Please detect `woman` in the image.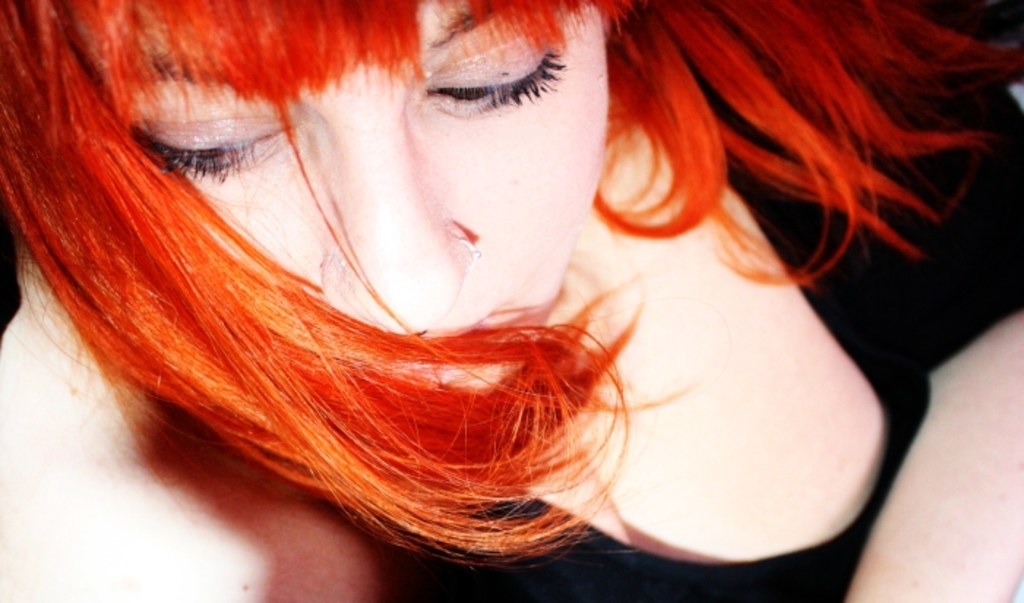
(9,13,970,577).
